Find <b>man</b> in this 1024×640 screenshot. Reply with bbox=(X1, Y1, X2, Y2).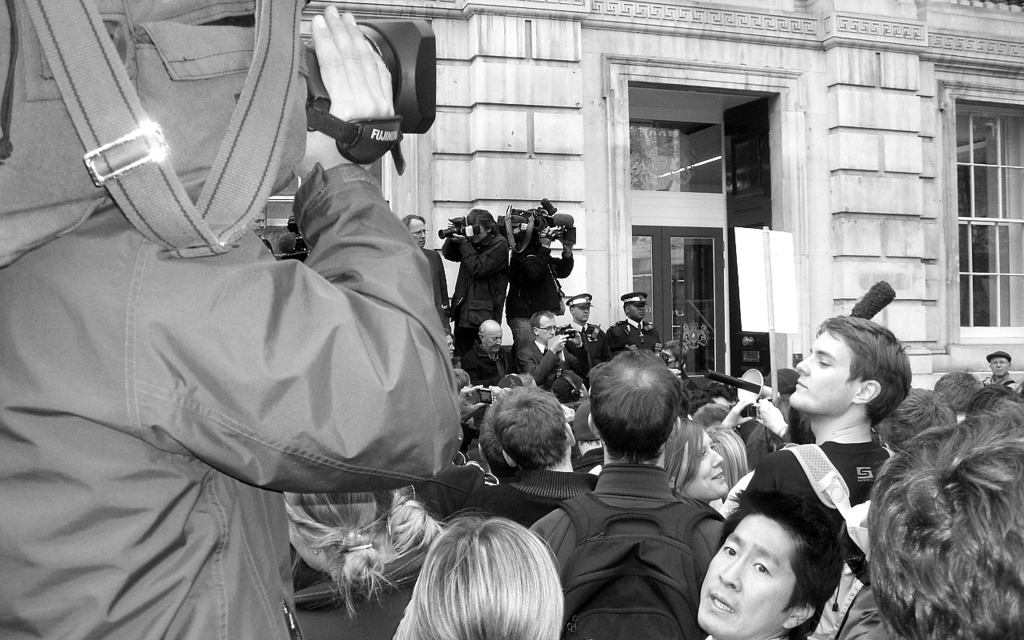
bbox=(530, 345, 733, 639).
